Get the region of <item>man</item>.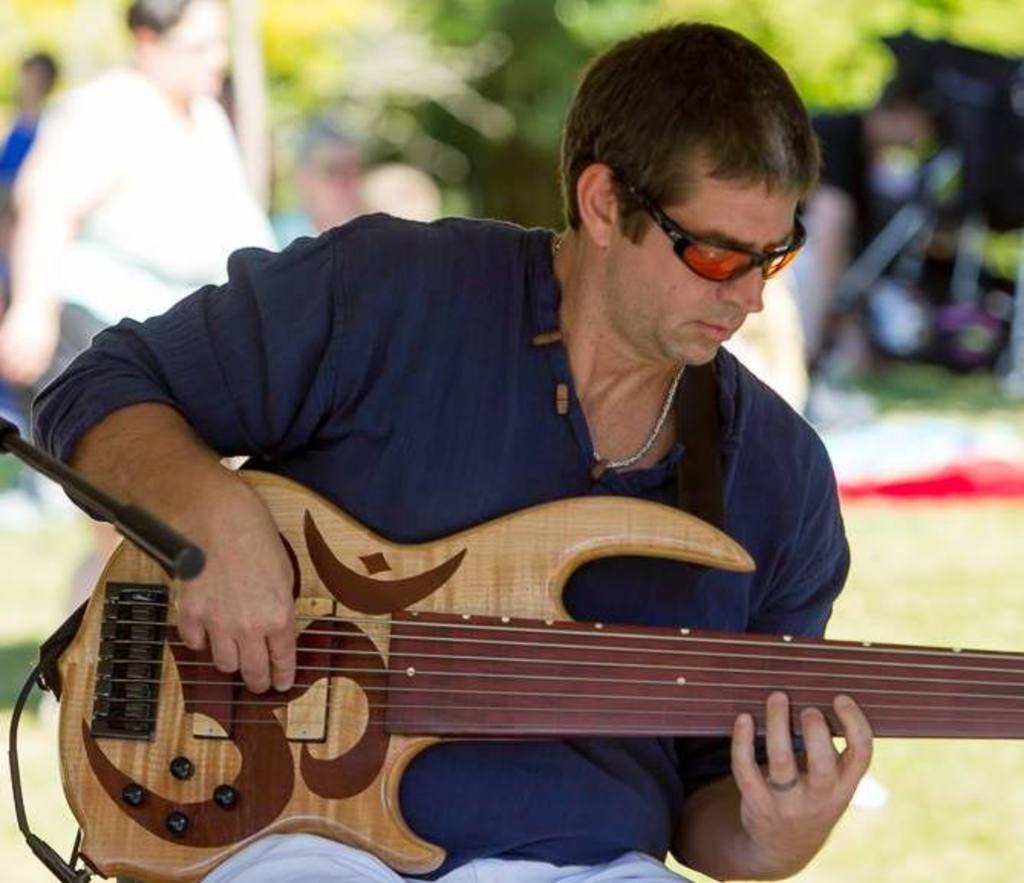
locate(0, 73, 949, 857).
